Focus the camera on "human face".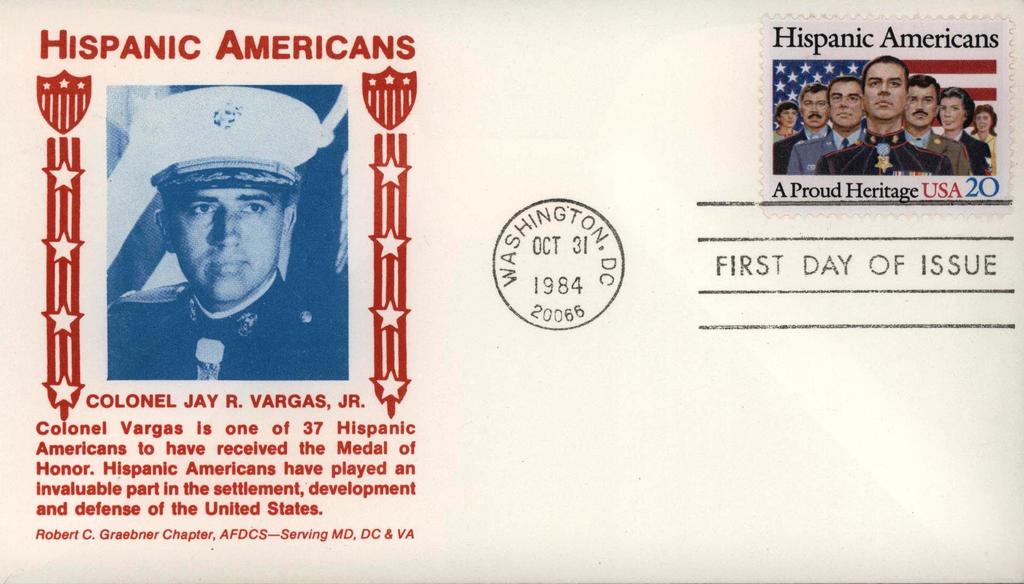
Focus region: bbox=(829, 79, 861, 129).
